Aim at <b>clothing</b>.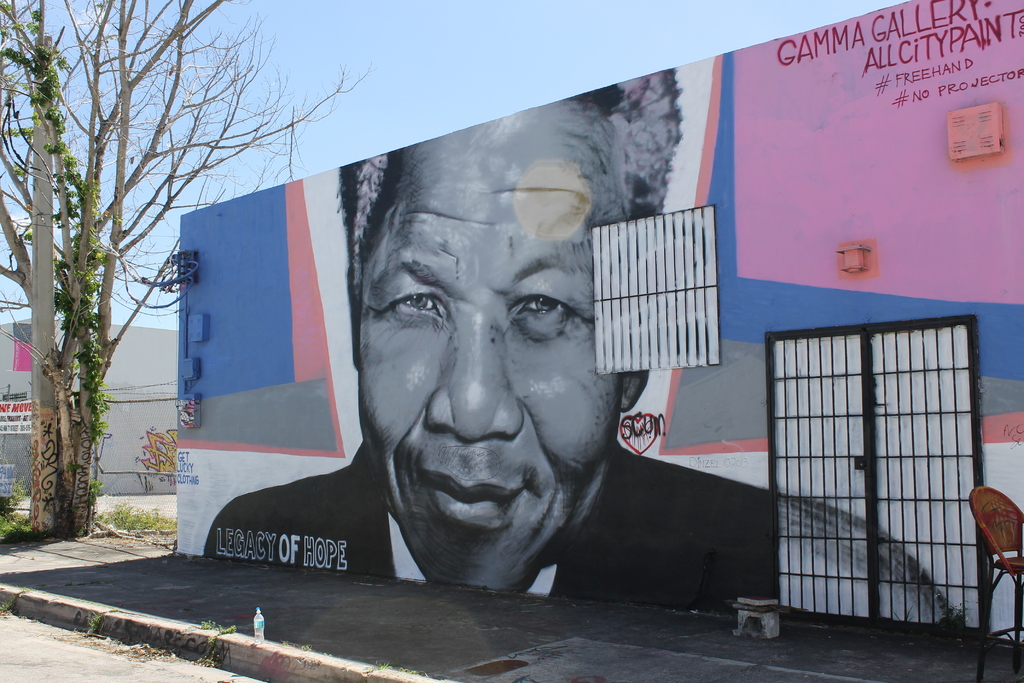
Aimed at 194,428,959,626.
